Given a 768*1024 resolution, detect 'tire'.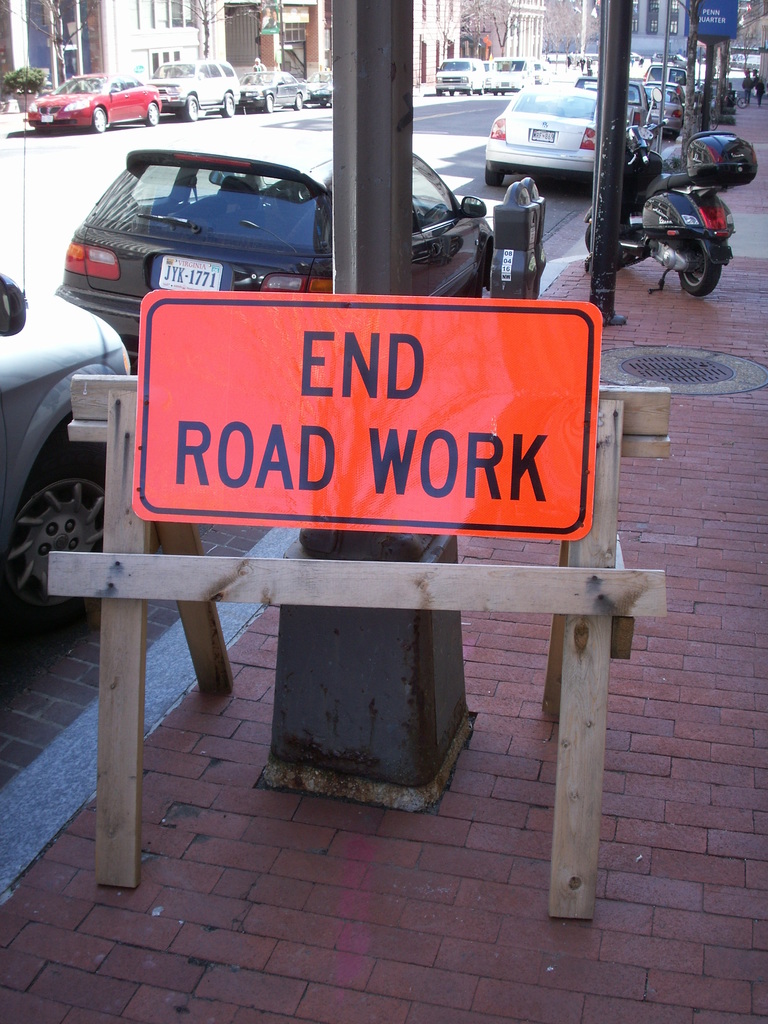
bbox=(223, 92, 235, 118).
